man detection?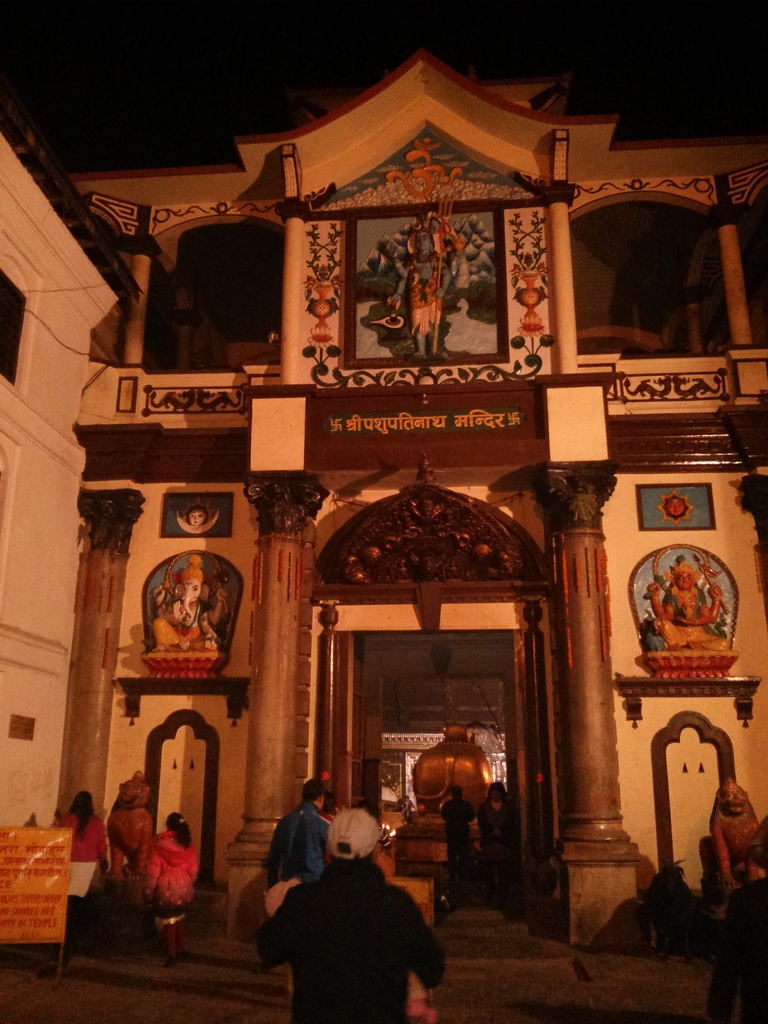
pyautogui.locateOnScreen(385, 218, 468, 361)
